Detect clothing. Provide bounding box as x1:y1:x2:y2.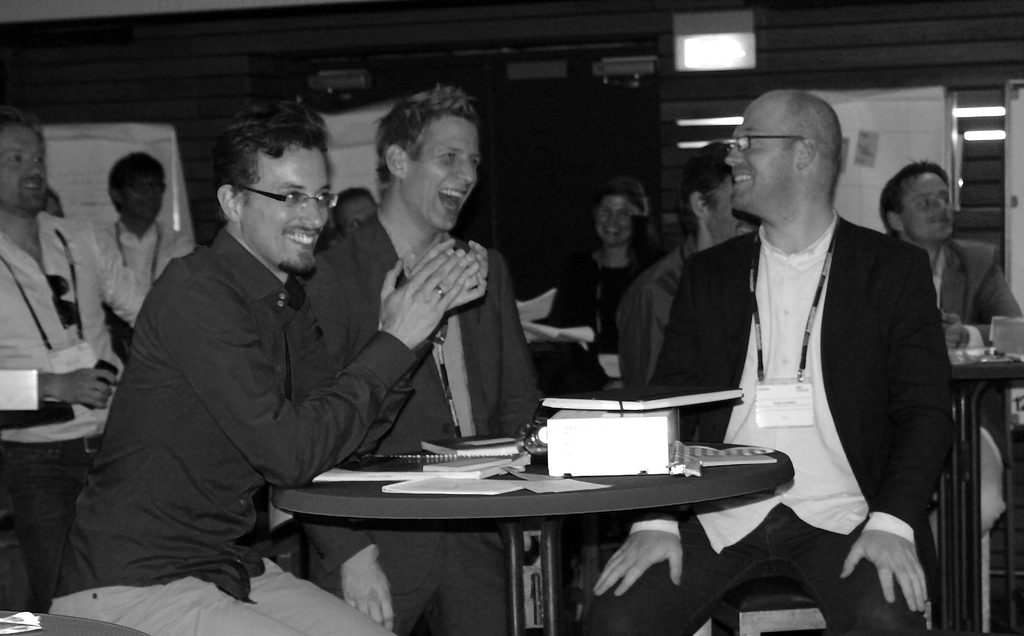
566:237:676:361.
